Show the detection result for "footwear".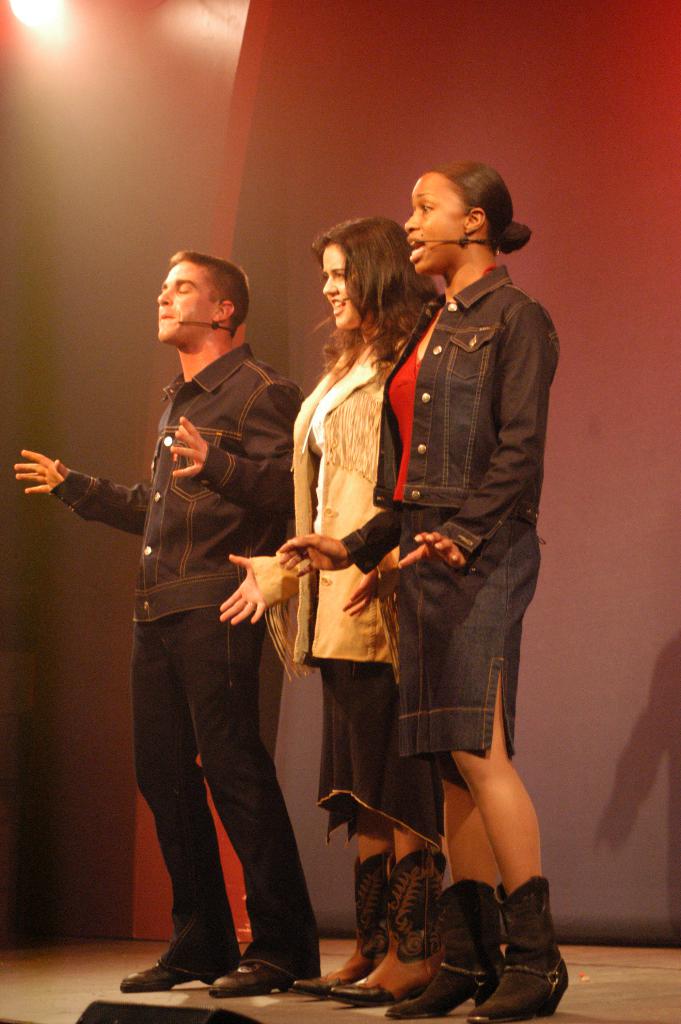
left=202, top=935, right=320, bottom=1002.
